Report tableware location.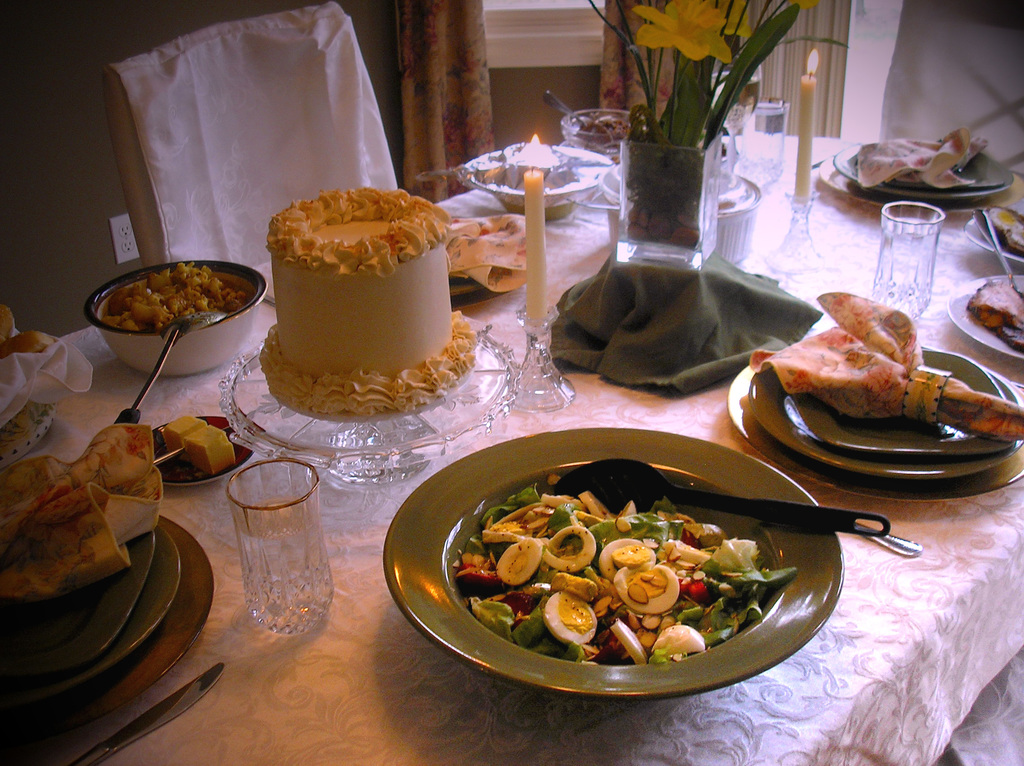
Report: 373 422 843 703.
